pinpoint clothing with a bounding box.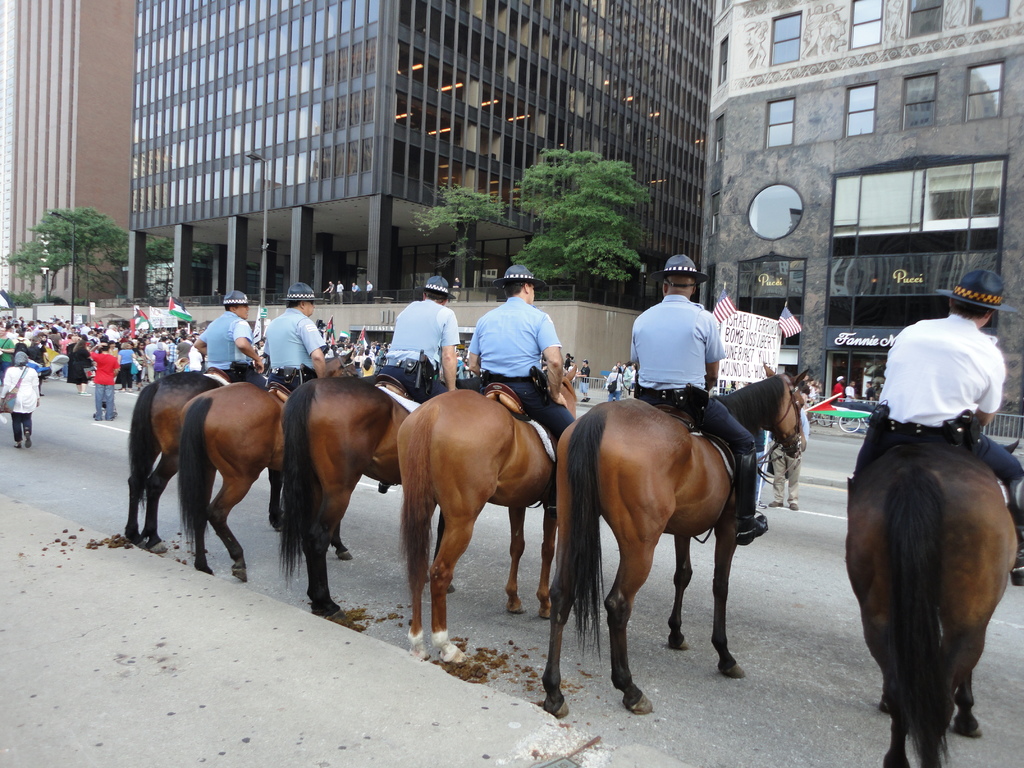
[0,365,42,433].
